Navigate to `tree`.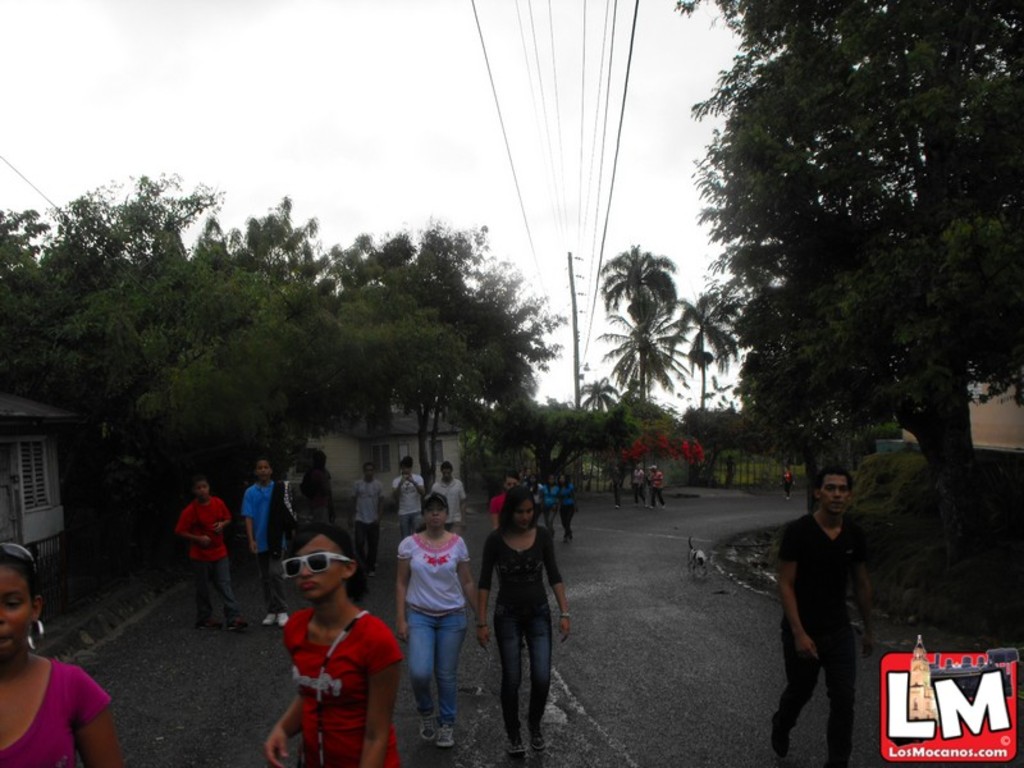
Navigation target: detection(675, 0, 1023, 570).
